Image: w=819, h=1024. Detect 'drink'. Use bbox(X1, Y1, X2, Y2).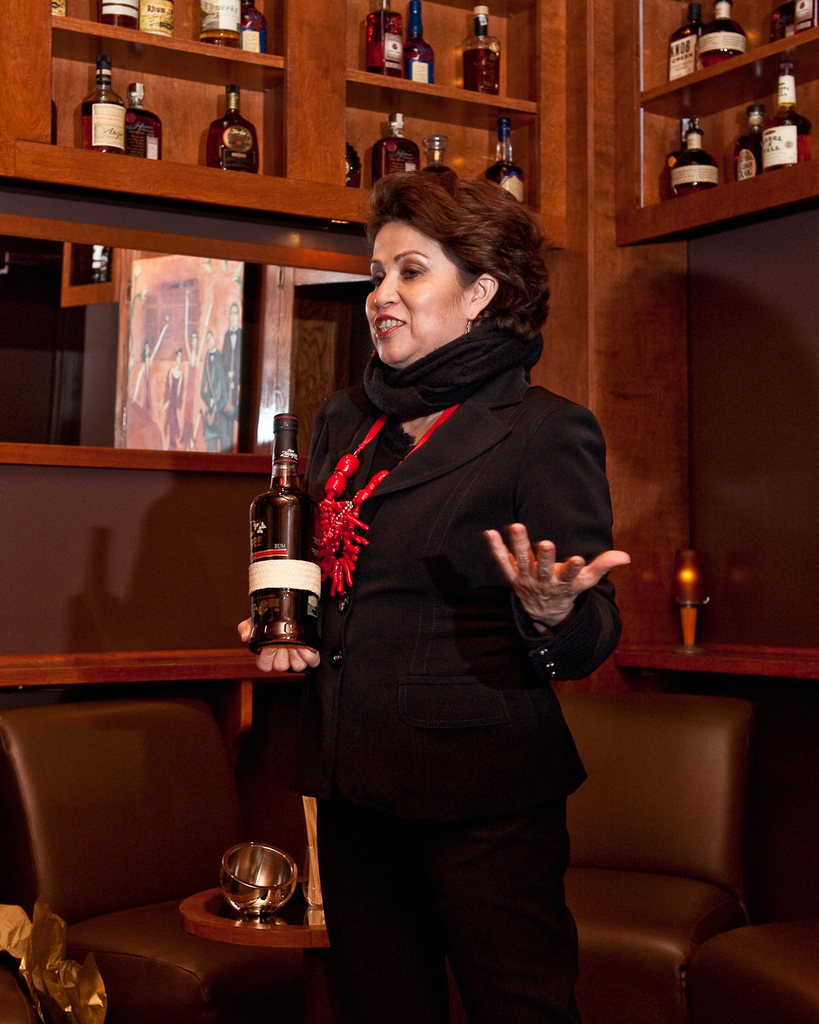
bbox(458, 1, 497, 92).
